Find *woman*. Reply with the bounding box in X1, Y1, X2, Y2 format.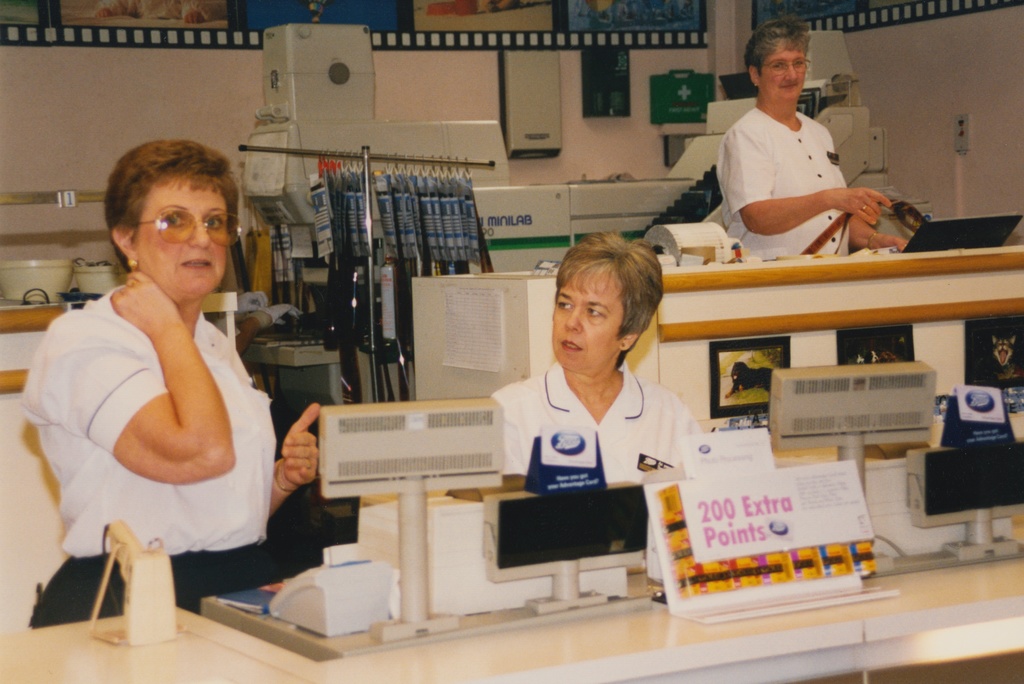
484, 236, 714, 491.
